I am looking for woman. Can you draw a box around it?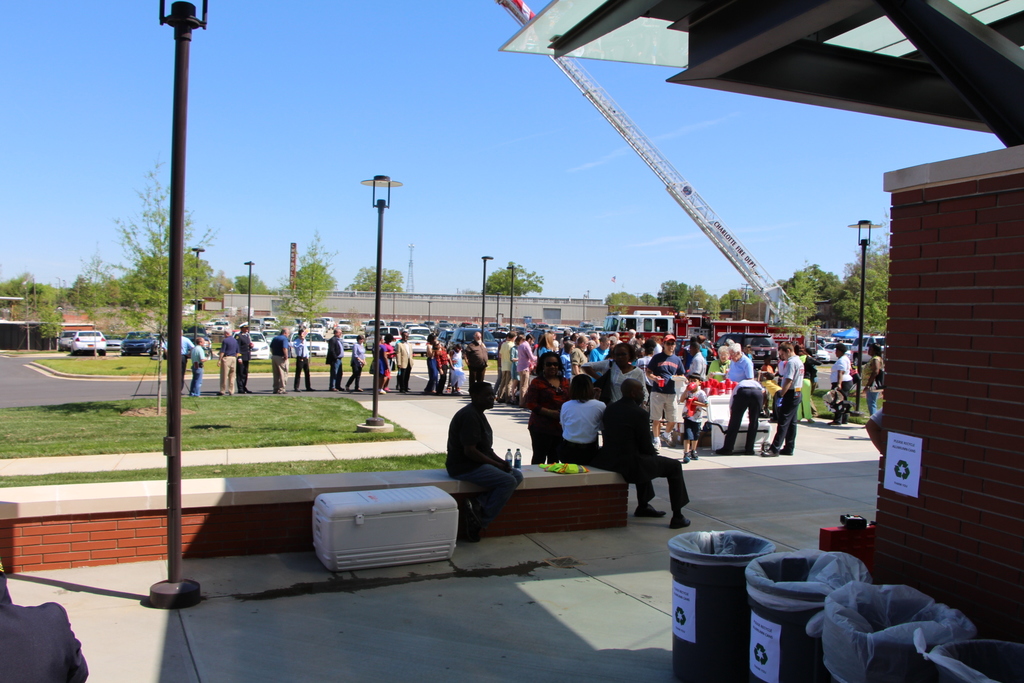
Sure, the bounding box is x1=706 y1=344 x2=733 y2=382.
